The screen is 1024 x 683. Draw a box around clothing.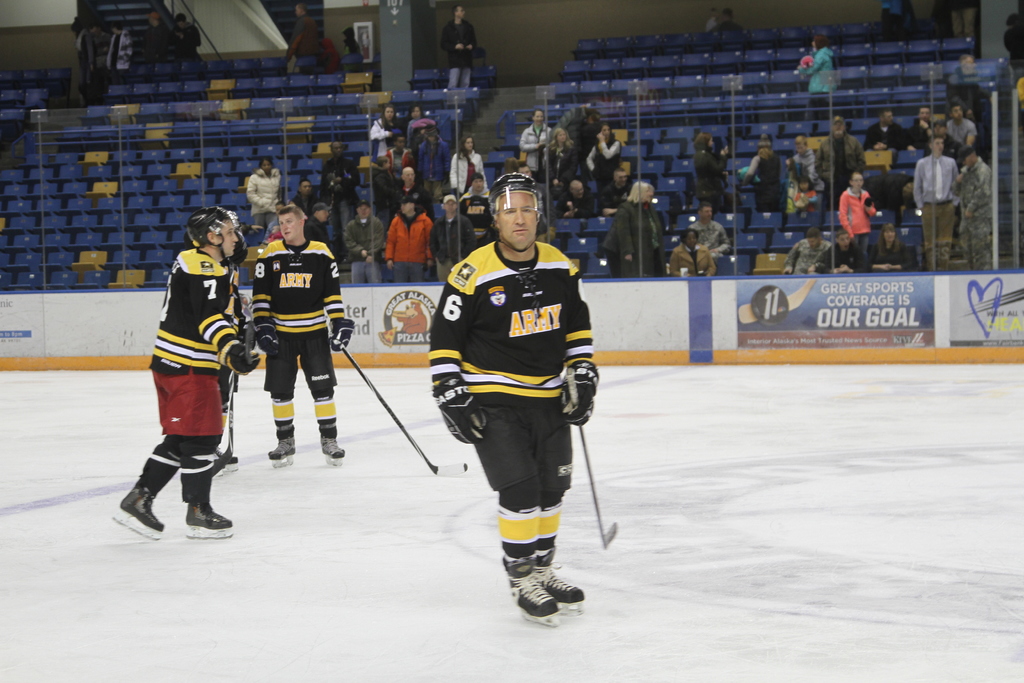
detection(420, 236, 595, 566).
